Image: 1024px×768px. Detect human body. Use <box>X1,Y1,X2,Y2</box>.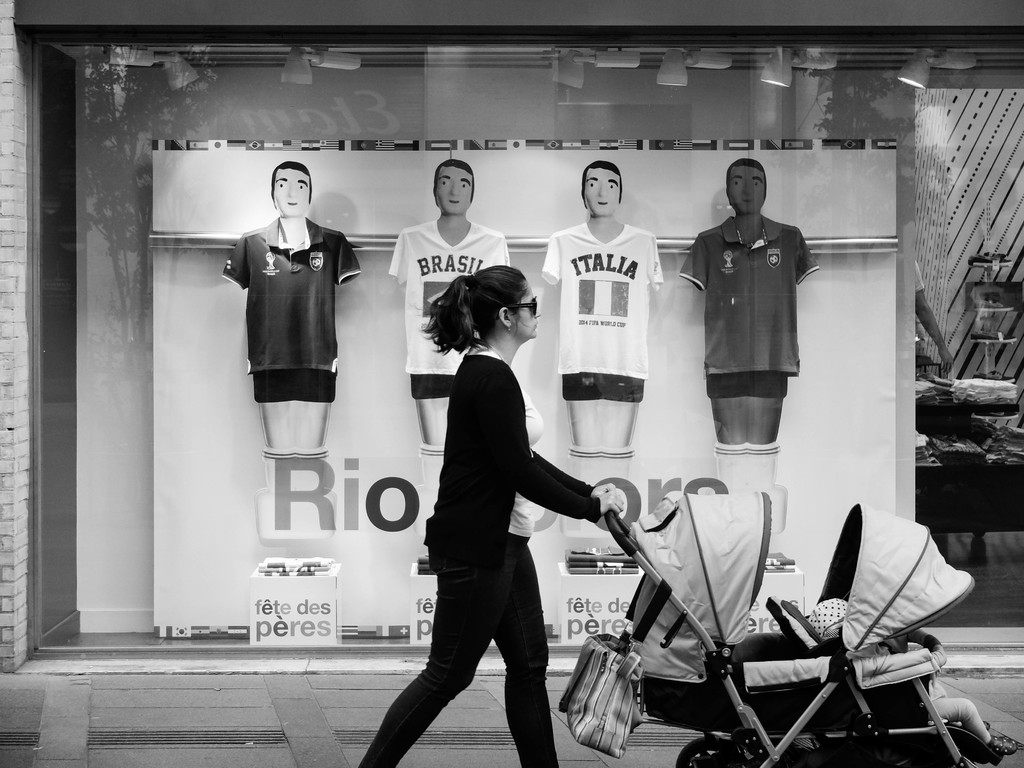
<box>360,256,627,767</box>.
